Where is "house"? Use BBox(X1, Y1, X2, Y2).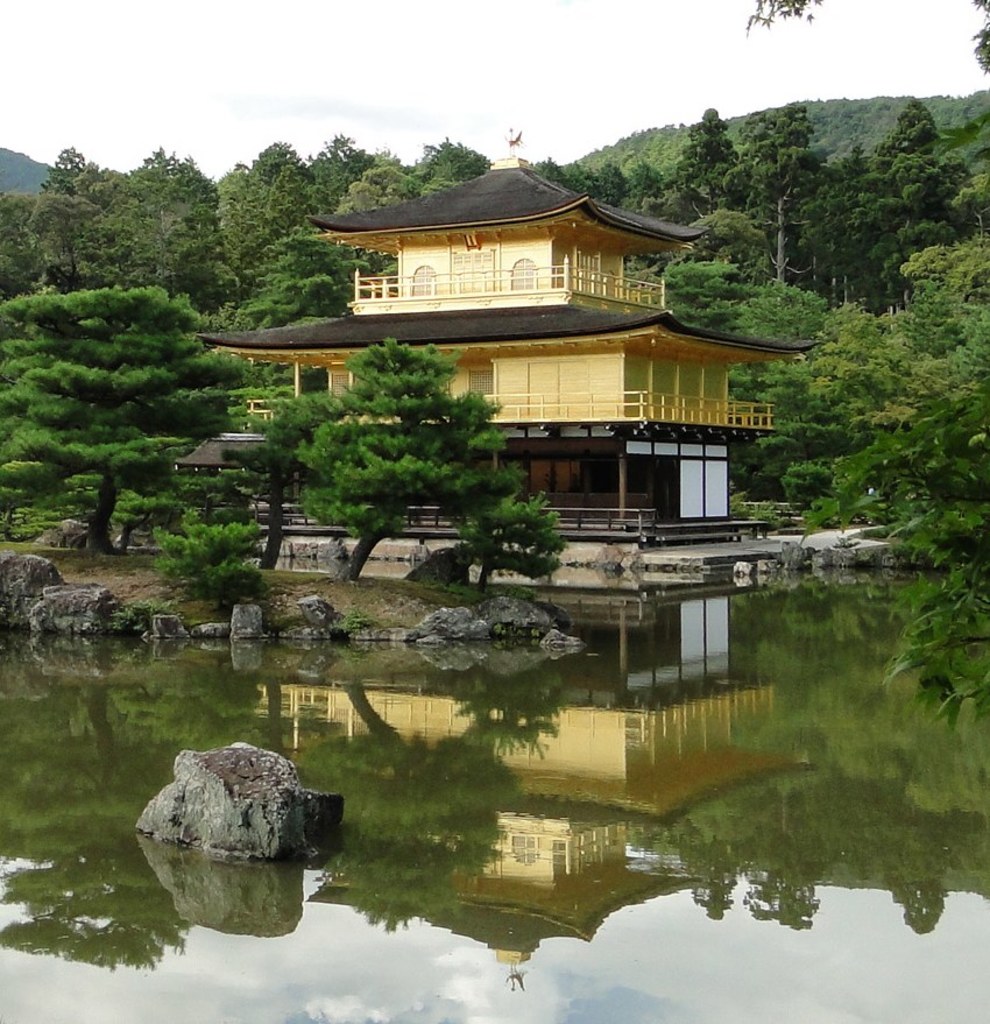
BBox(164, 433, 276, 481).
